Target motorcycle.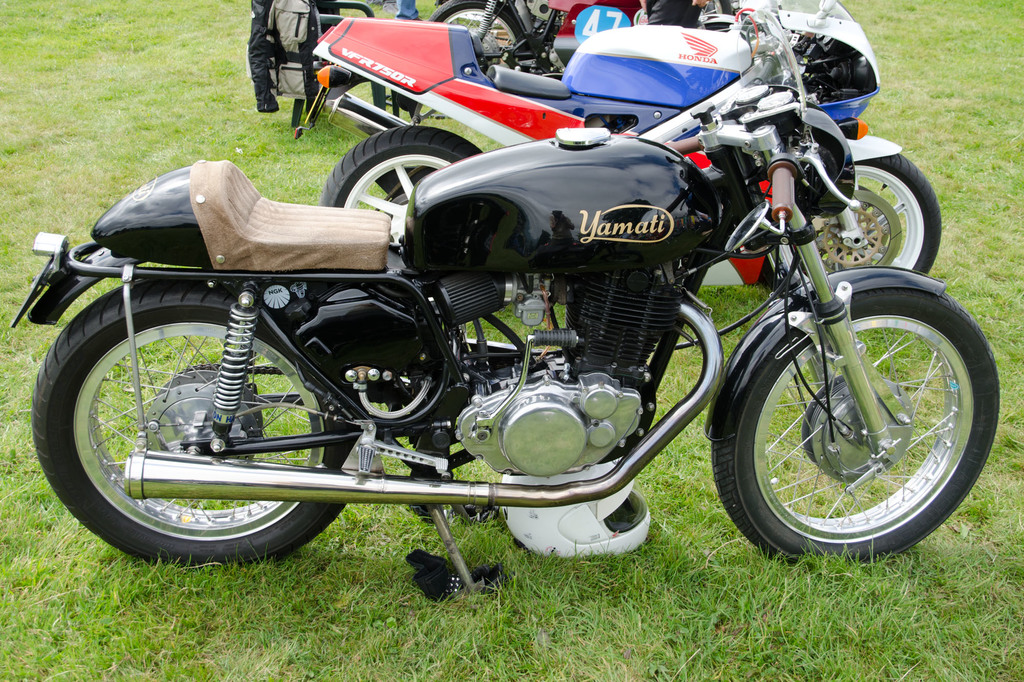
Target region: Rect(304, 0, 939, 294).
